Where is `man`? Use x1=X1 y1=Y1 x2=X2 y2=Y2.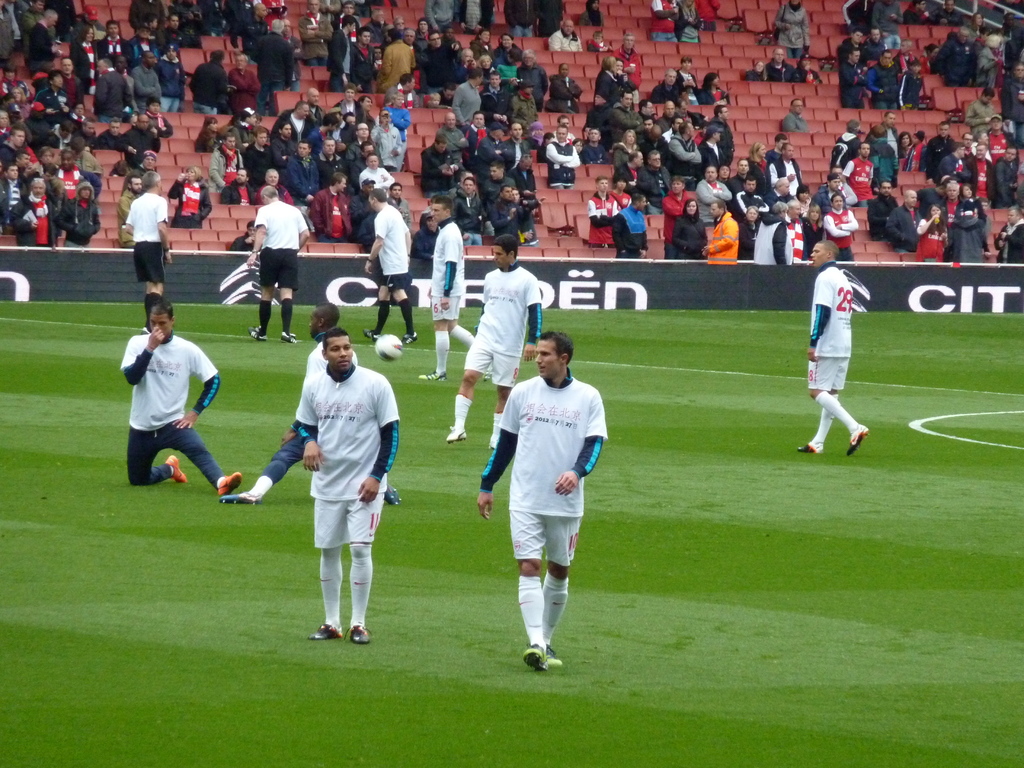
x1=236 y1=182 x2=312 y2=346.
